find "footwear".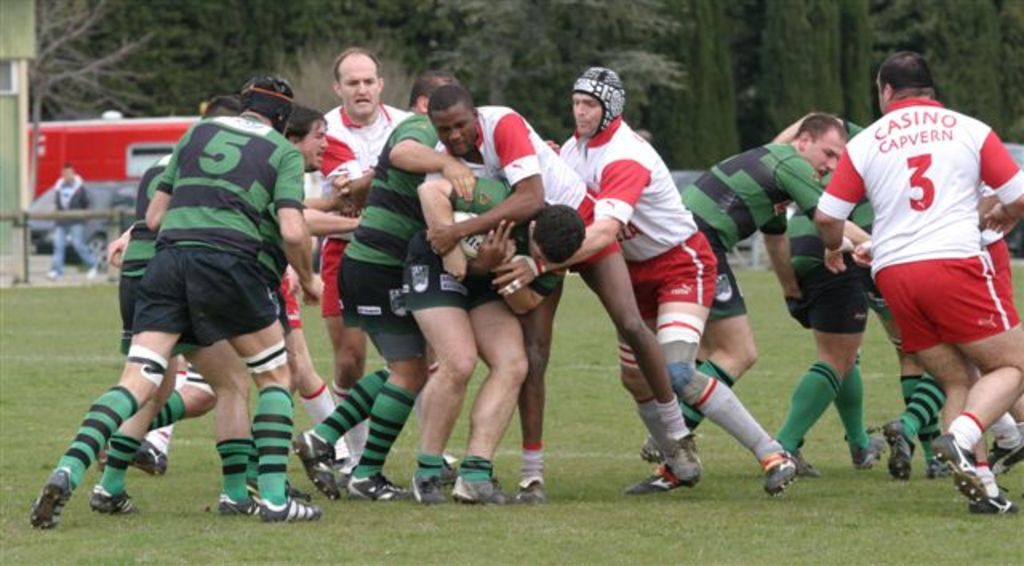
detection(437, 473, 509, 505).
